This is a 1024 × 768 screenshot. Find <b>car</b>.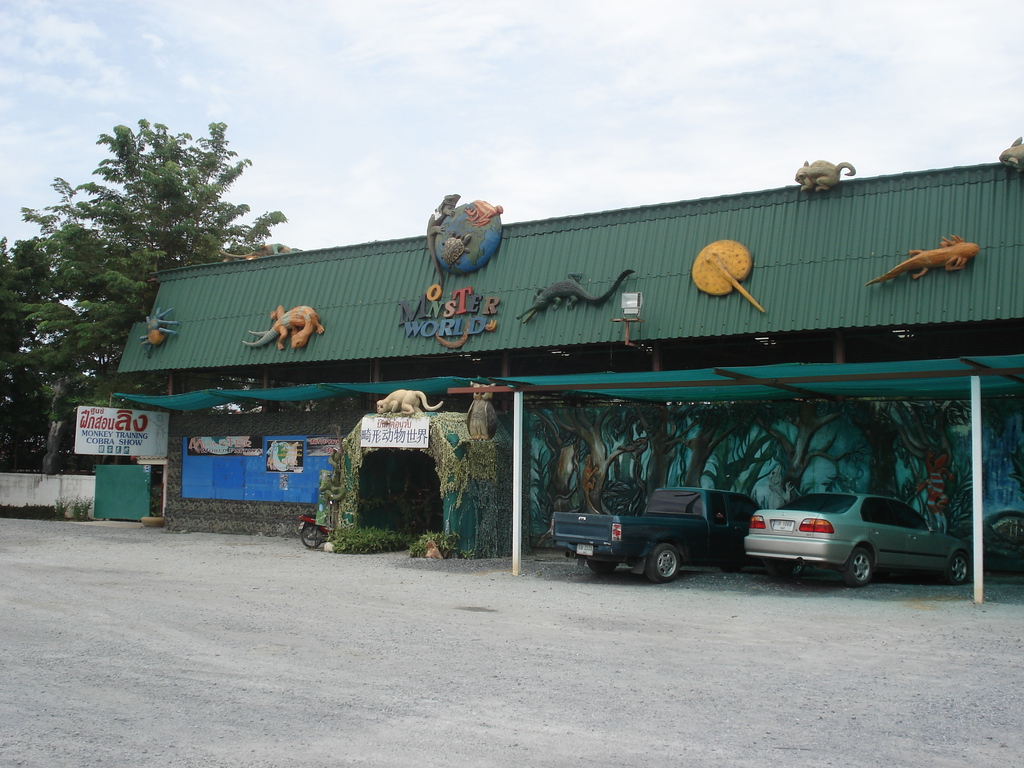
Bounding box: bbox=(547, 488, 762, 584).
